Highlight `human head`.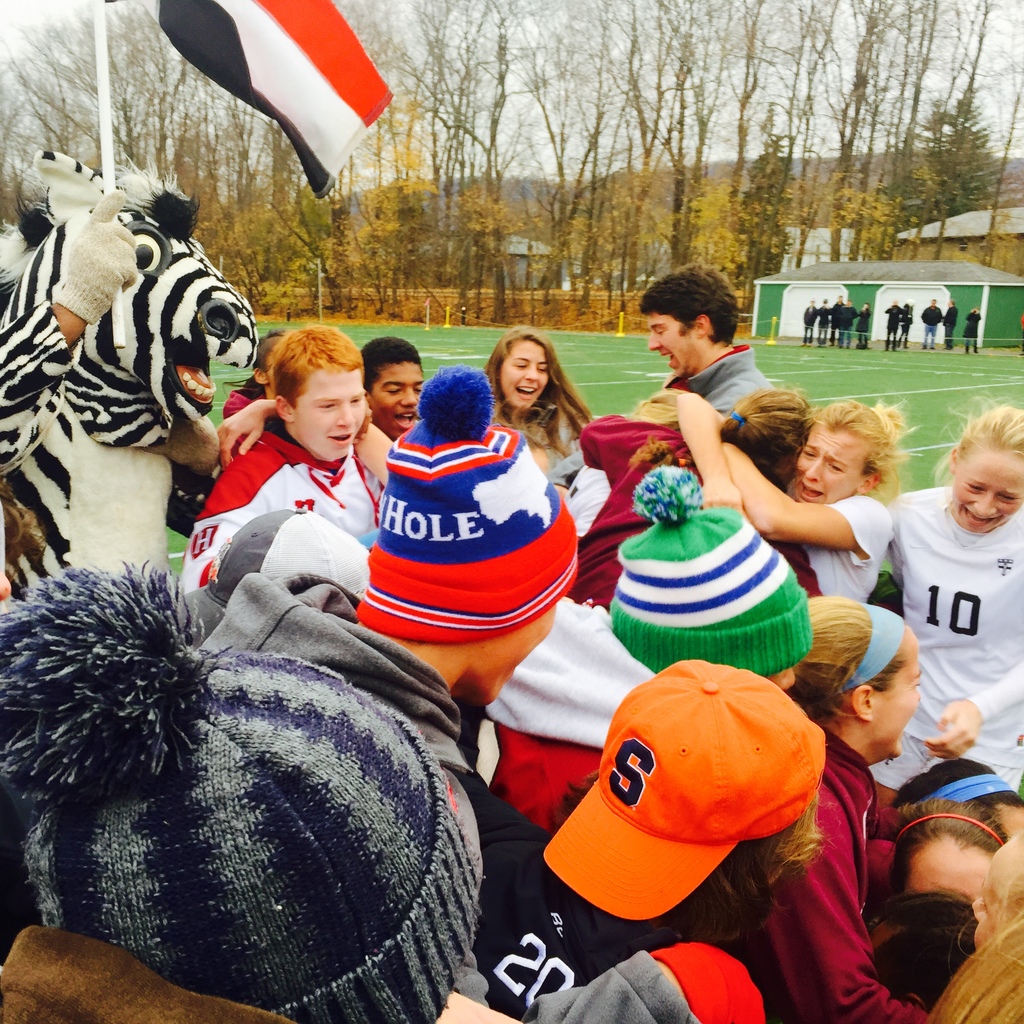
Highlighted region: bbox=(884, 806, 1010, 909).
